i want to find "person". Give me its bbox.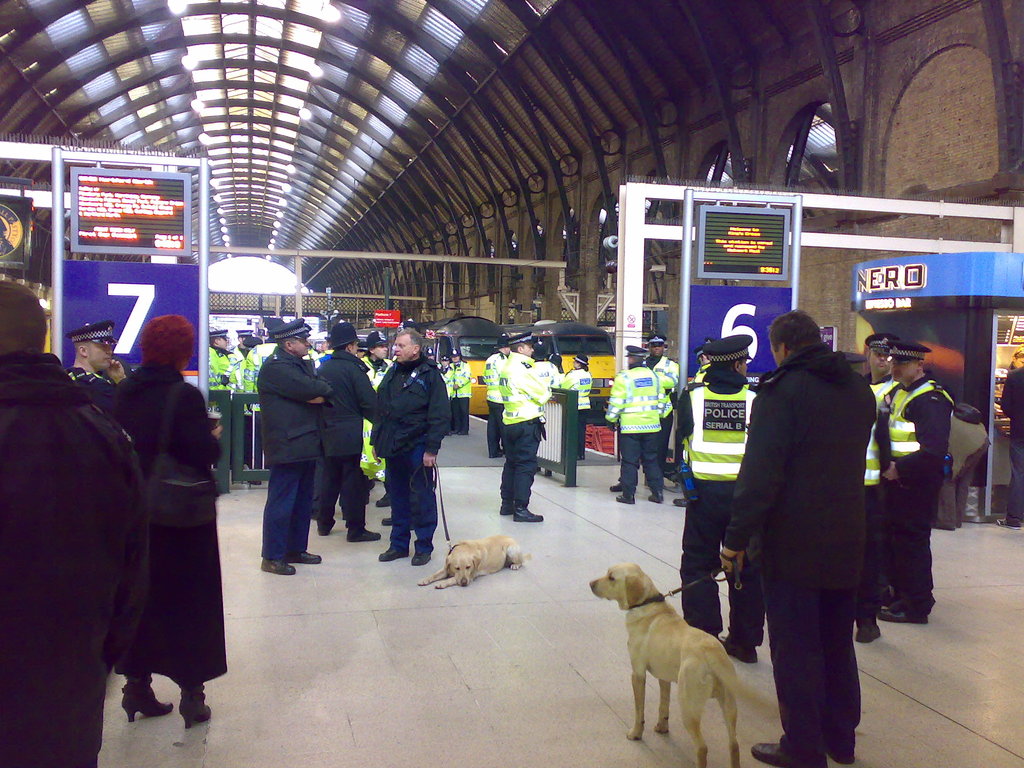
x1=716 y1=307 x2=863 y2=767.
